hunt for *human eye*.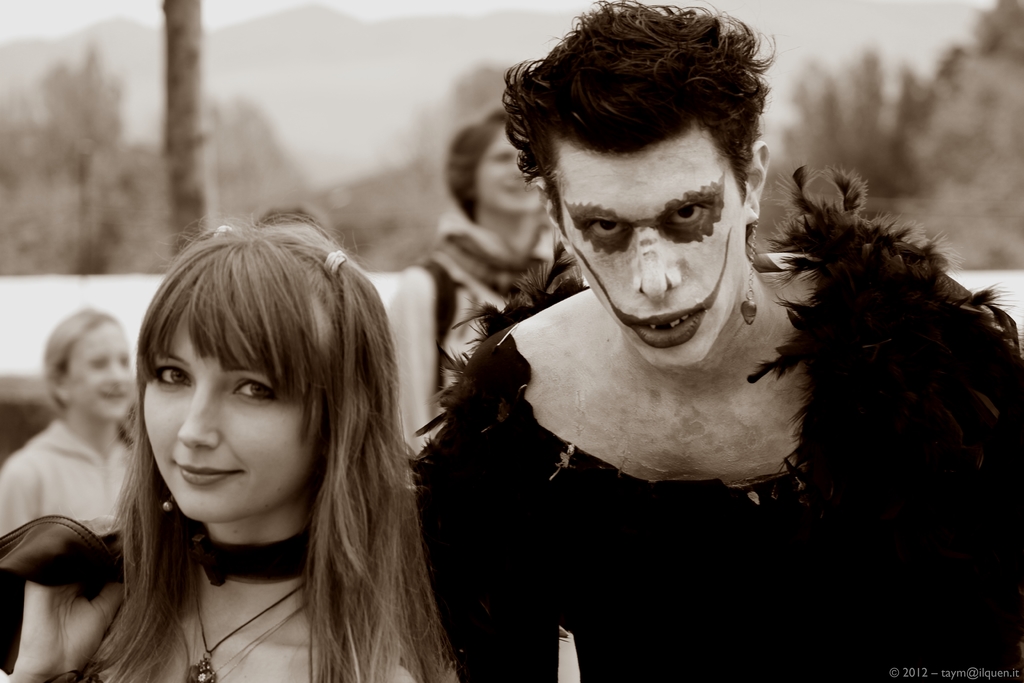
Hunted down at BBox(668, 200, 710, 234).
